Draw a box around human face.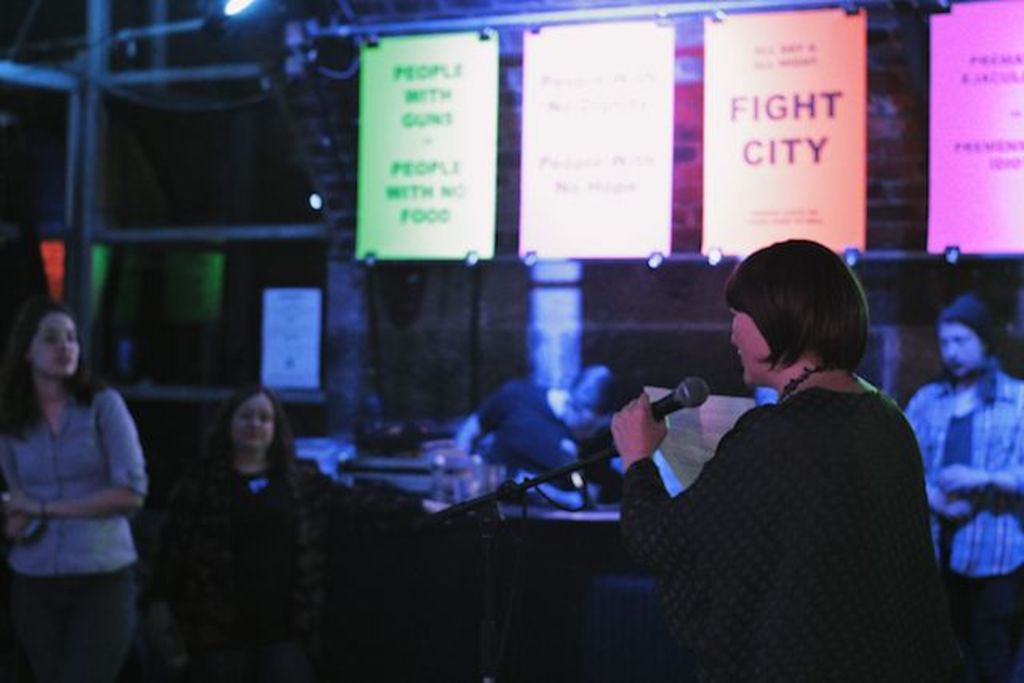
<region>235, 387, 283, 446</region>.
